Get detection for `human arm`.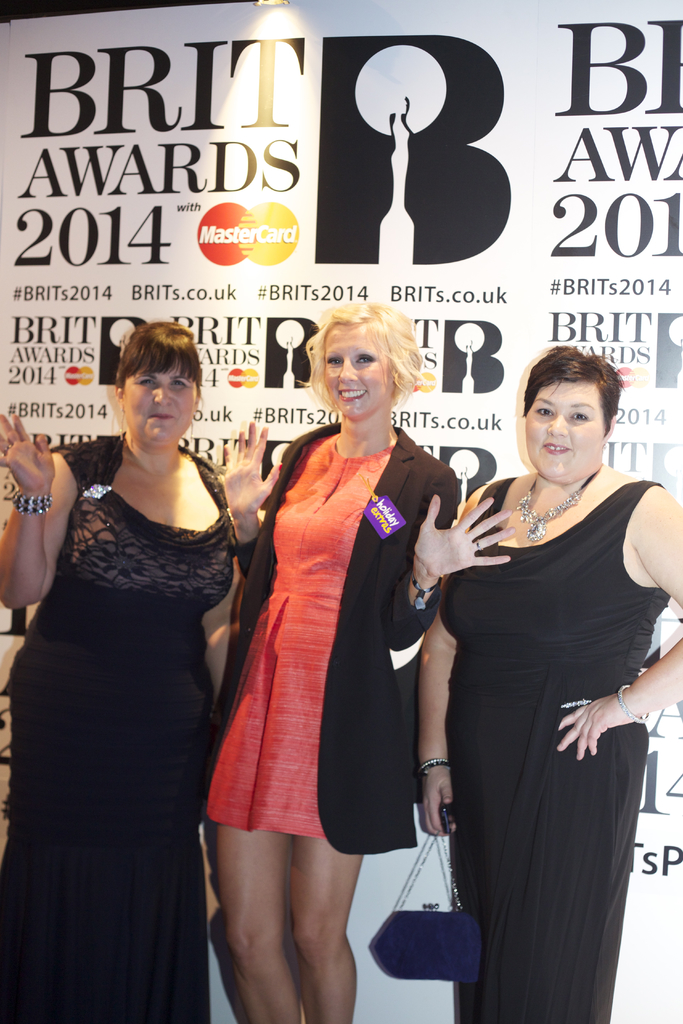
Detection: box(553, 483, 682, 756).
